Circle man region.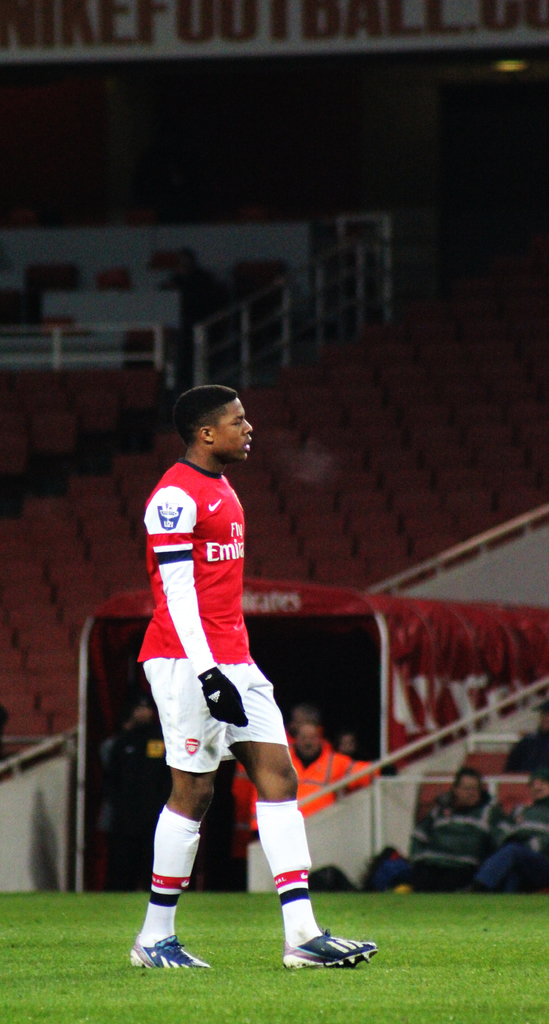
Region: 498,769,548,861.
